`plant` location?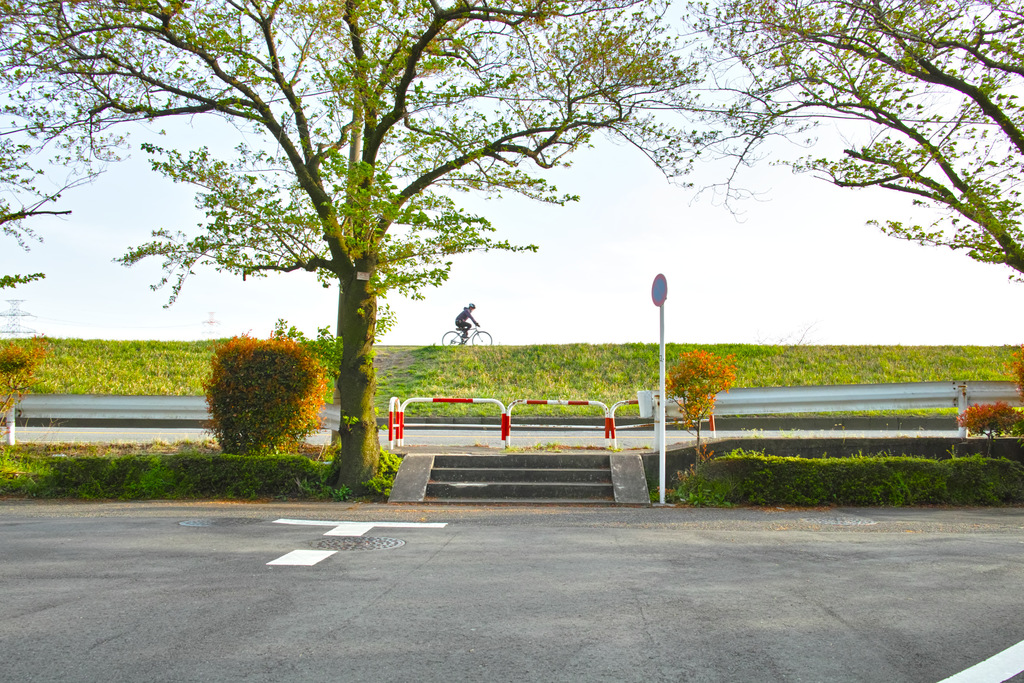
select_region(279, 313, 346, 413)
